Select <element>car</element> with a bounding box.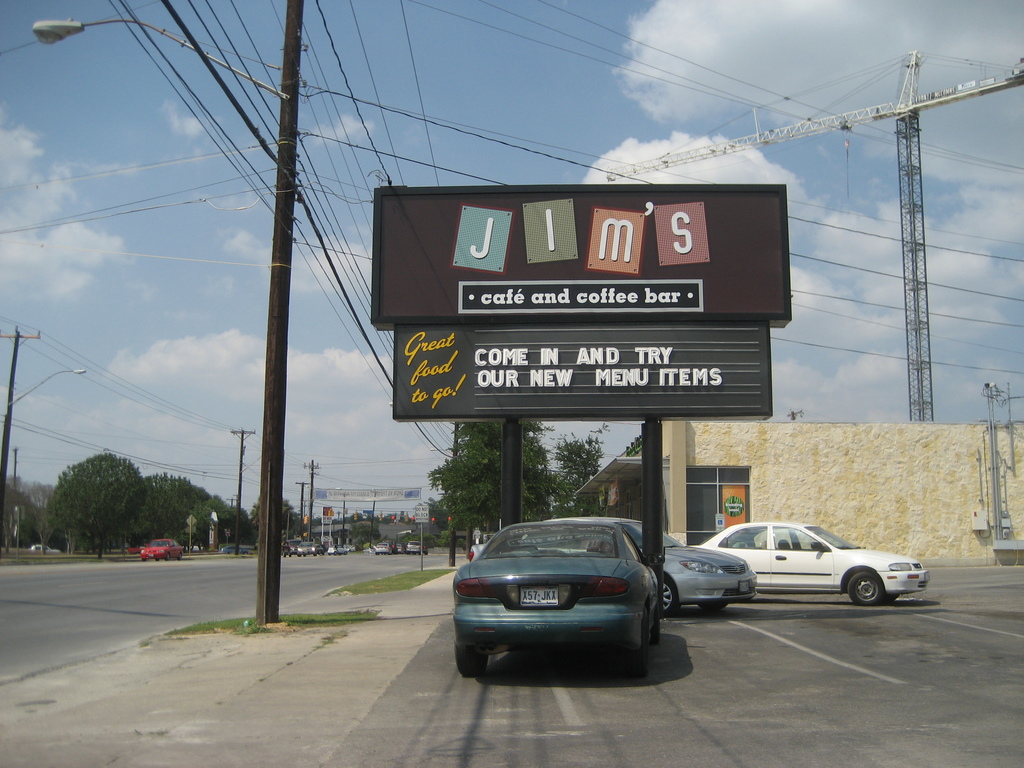
461,508,763,622.
